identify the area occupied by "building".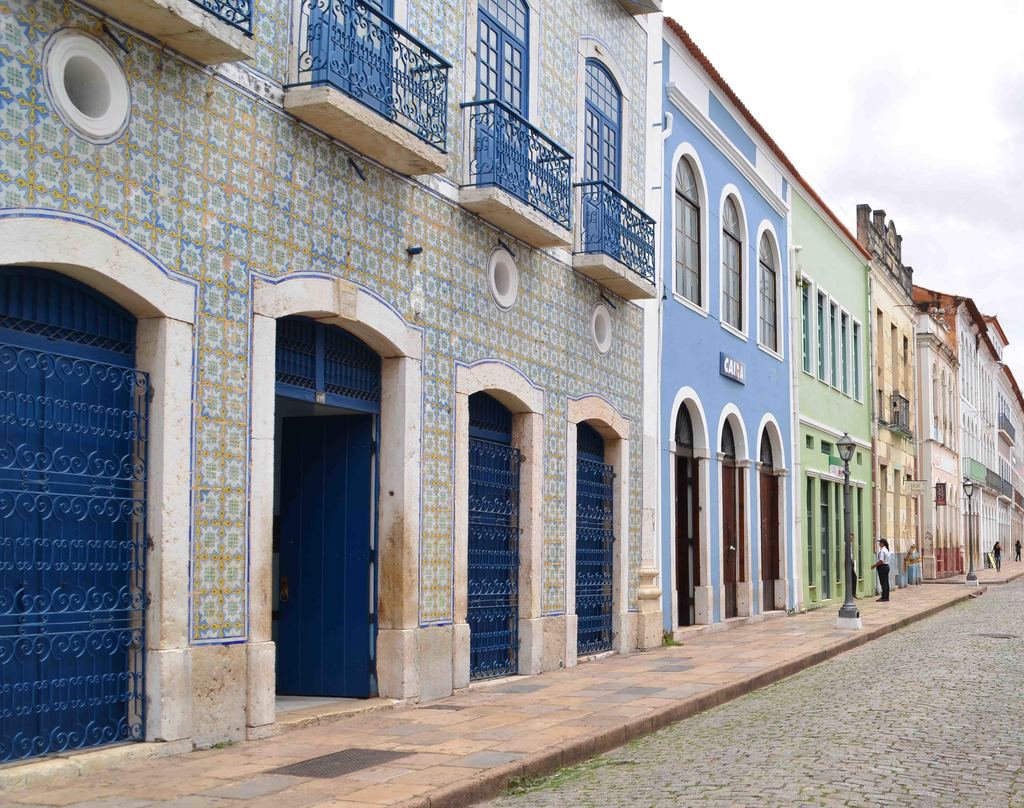
Area: x1=919, y1=282, x2=1023, y2=576.
